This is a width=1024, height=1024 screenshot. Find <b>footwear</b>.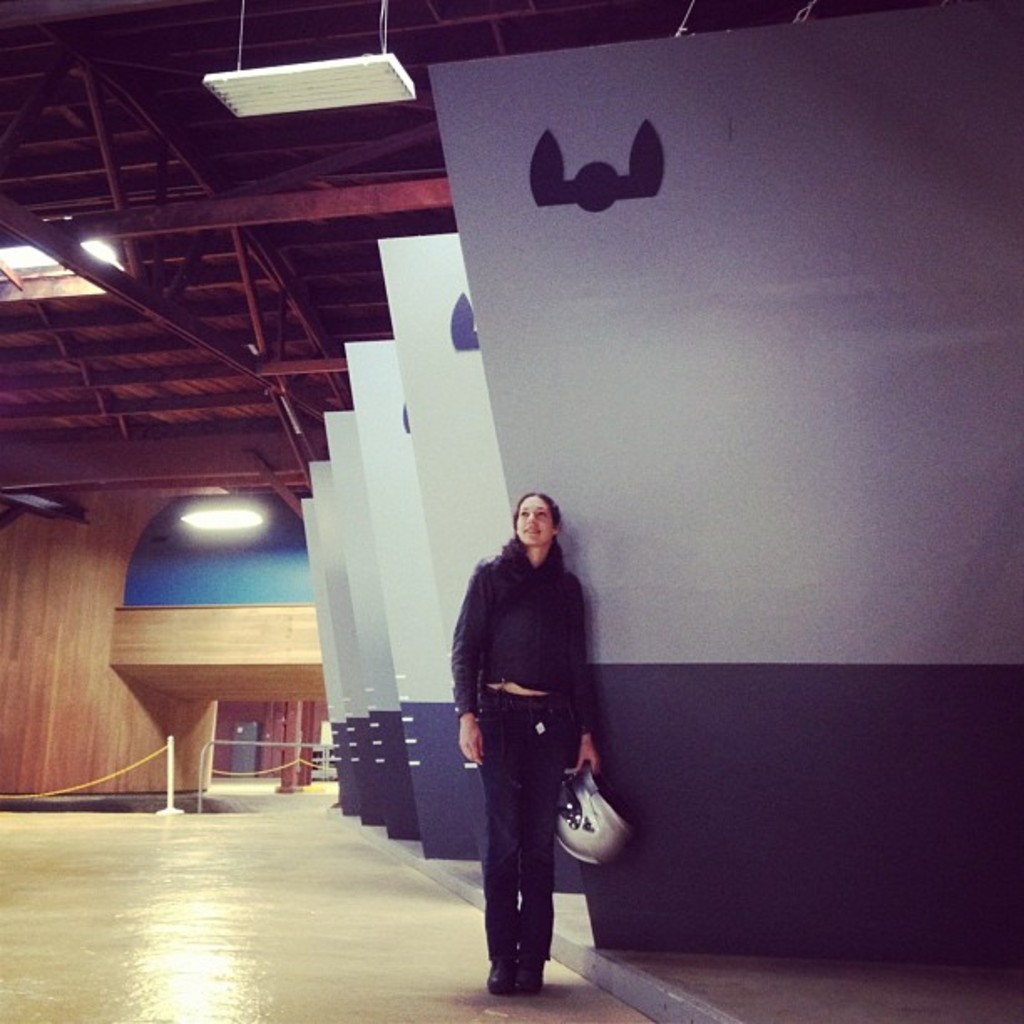
Bounding box: 477, 960, 510, 1001.
